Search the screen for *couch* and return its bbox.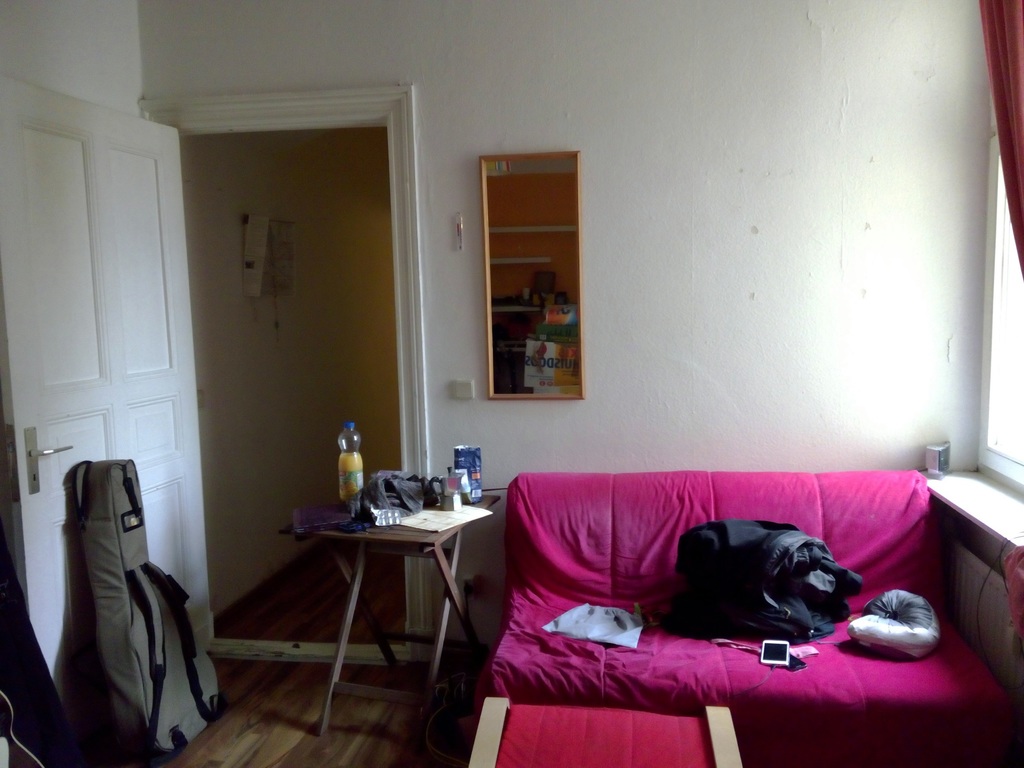
Found: bbox=(469, 481, 936, 675).
